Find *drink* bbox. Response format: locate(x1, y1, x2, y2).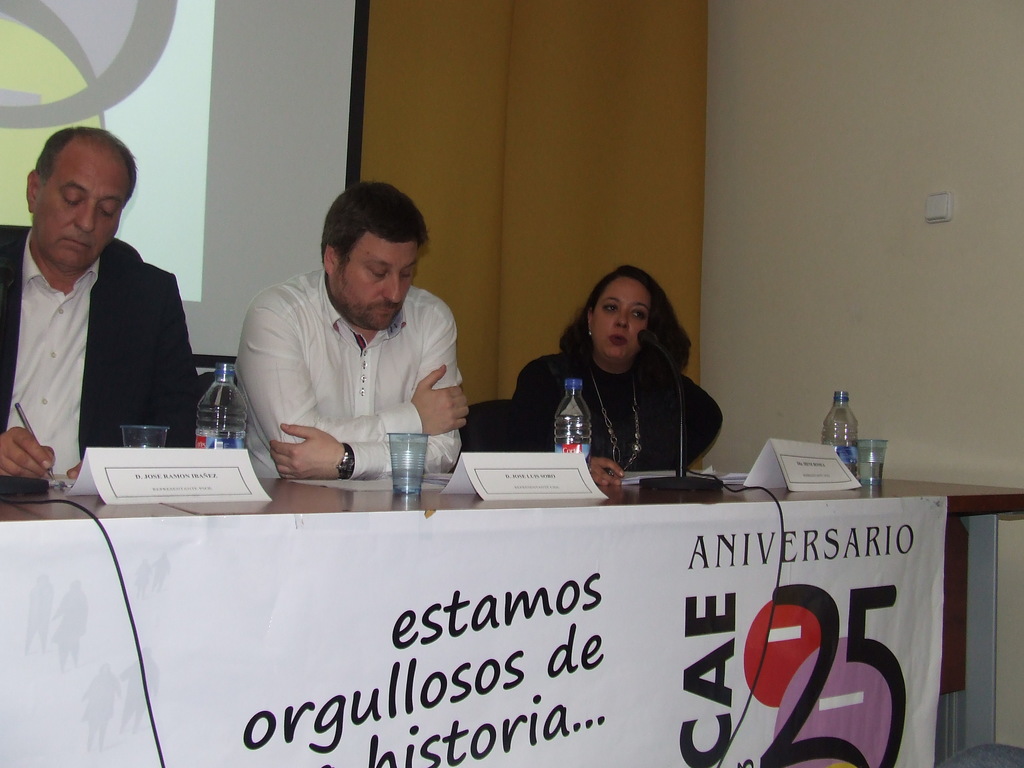
locate(861, 458, 881, 482).
